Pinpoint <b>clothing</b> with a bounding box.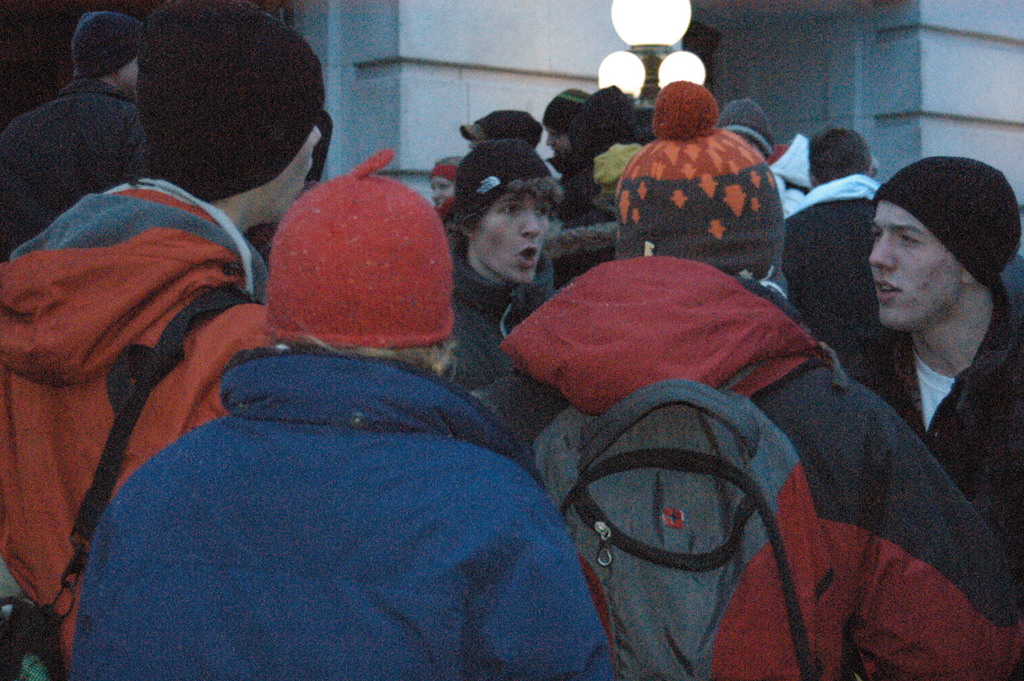
x1=61 y1=11 x2=132 y2=83.
